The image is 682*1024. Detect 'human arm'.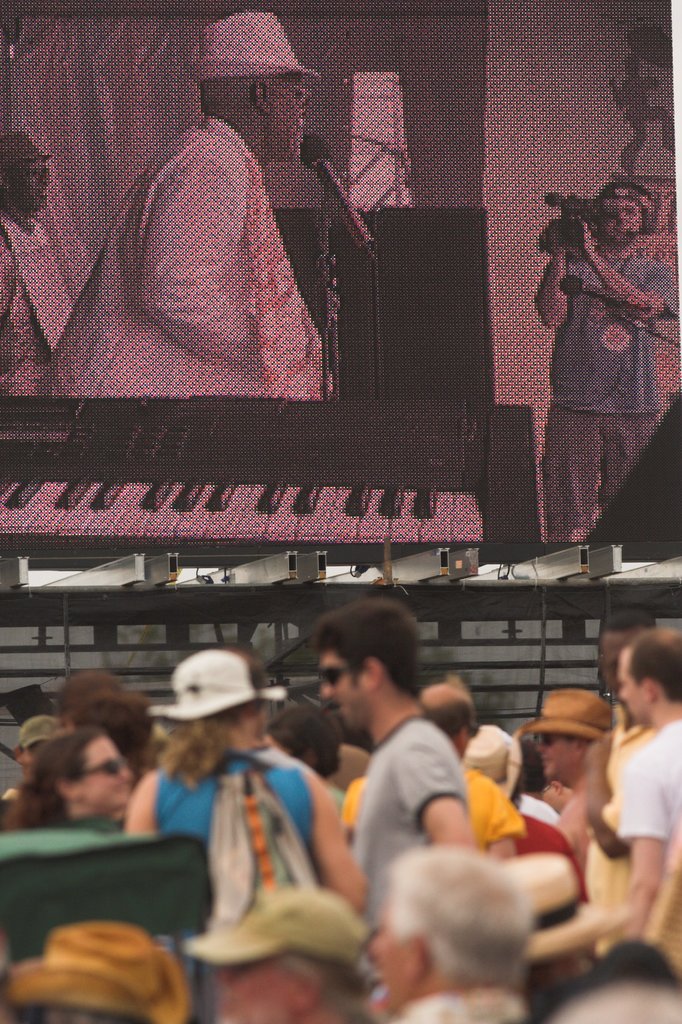
Detection: <region>518, 257, 593, 339</region>.
